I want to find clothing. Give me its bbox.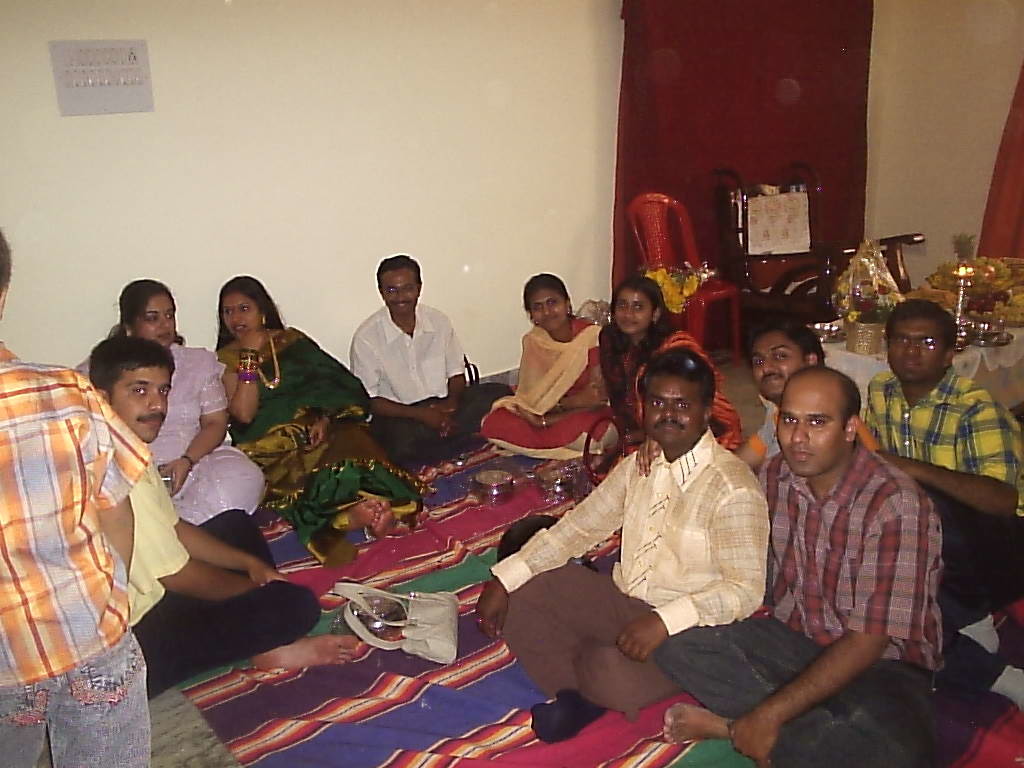
[476,309,622,462].
